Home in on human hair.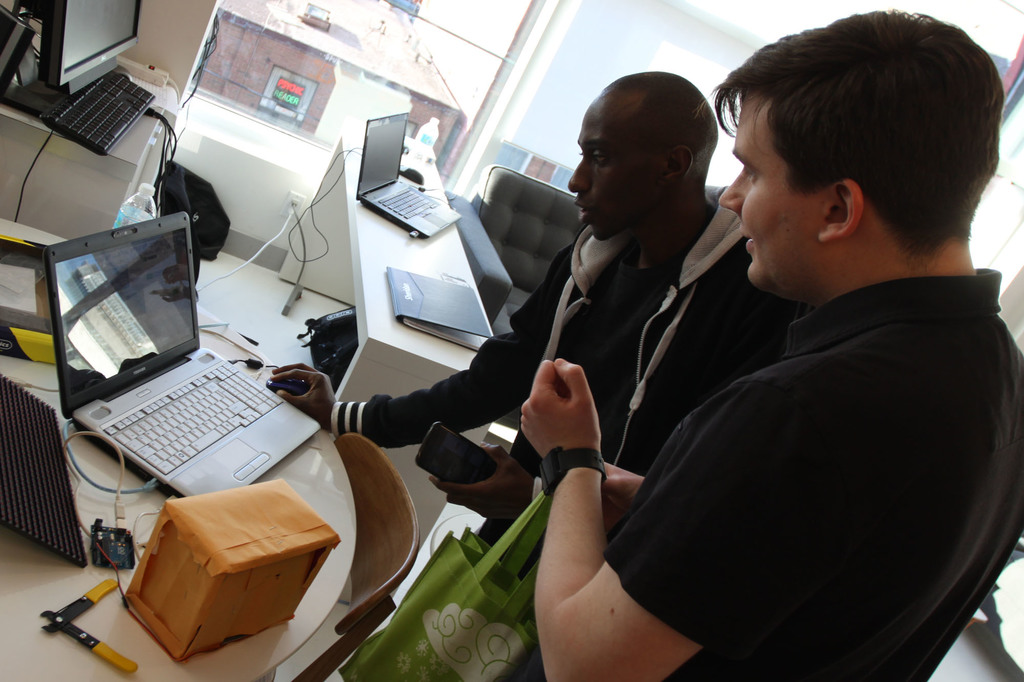
Homed in at <region>600, 69, 719, 175</region>.
